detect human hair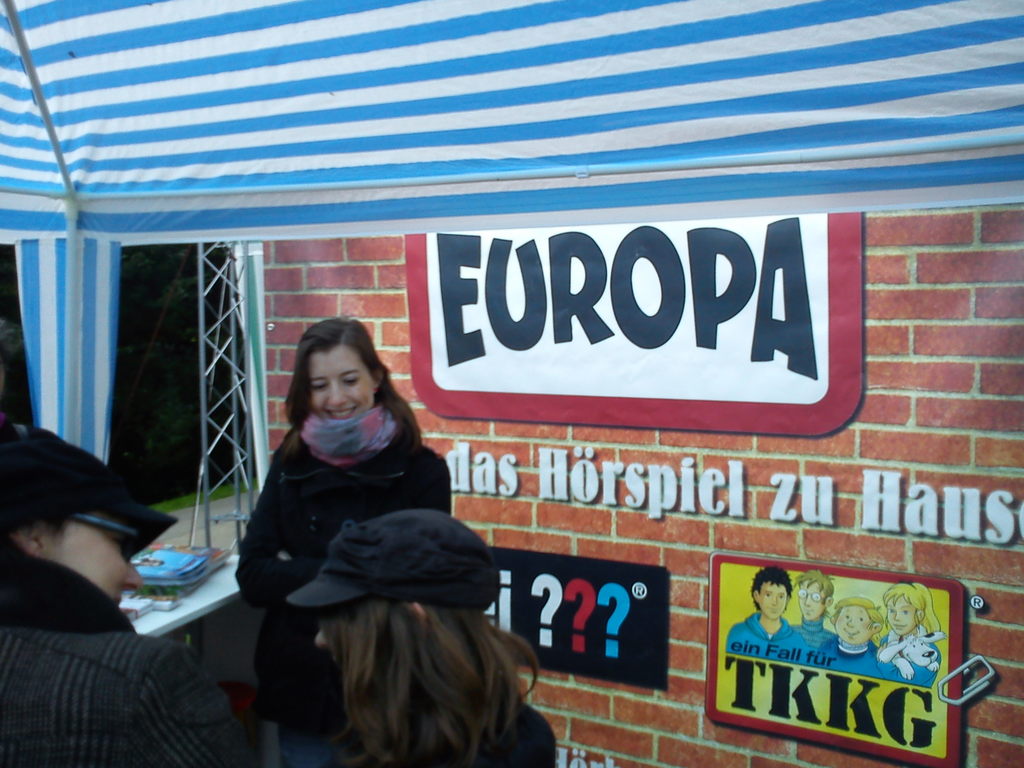
detection(748, 569, 792, 612)
